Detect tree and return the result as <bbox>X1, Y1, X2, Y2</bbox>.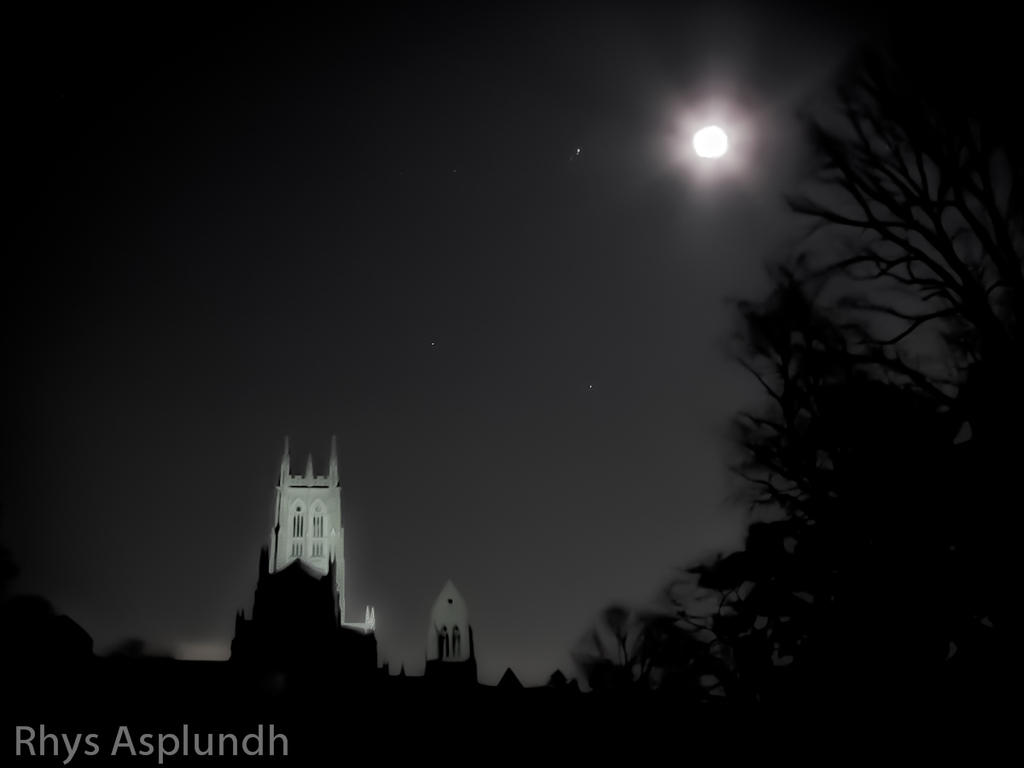
<bbox>570, 604, 718, 701</bbox>.
